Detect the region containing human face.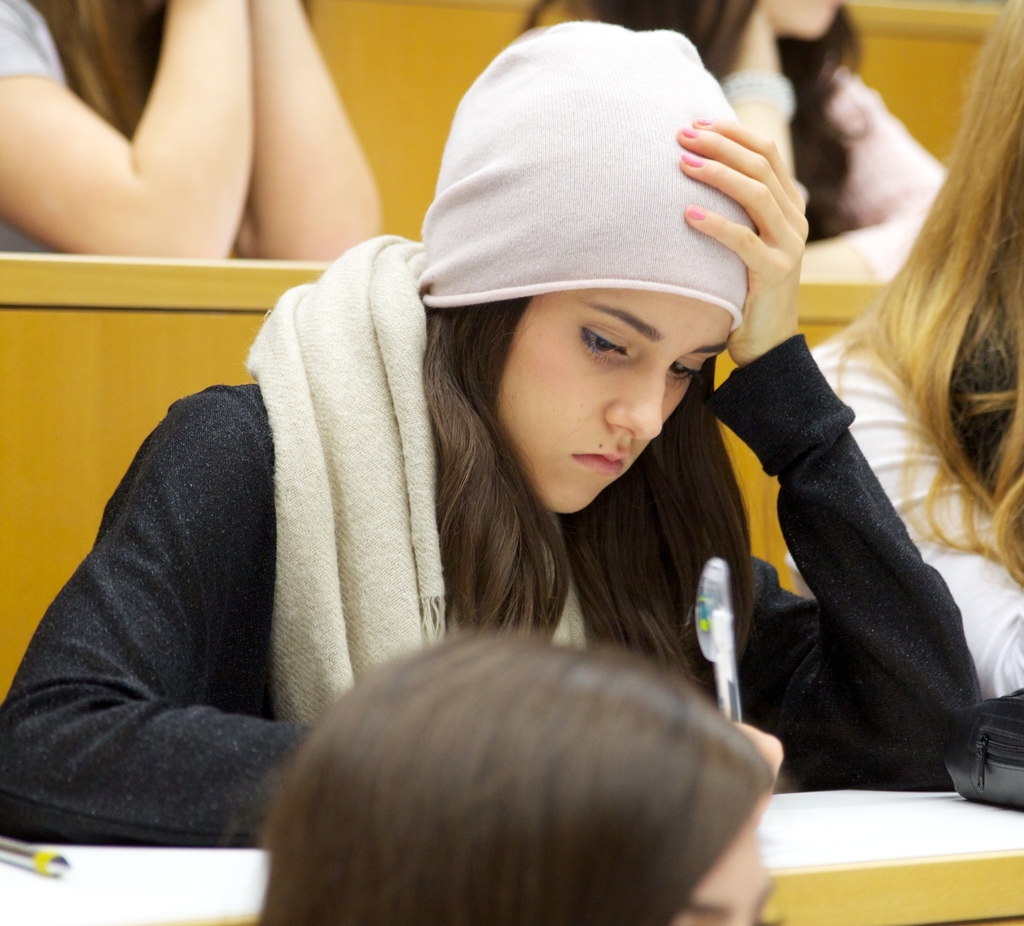
select_region(497, 289, 732, 515).
